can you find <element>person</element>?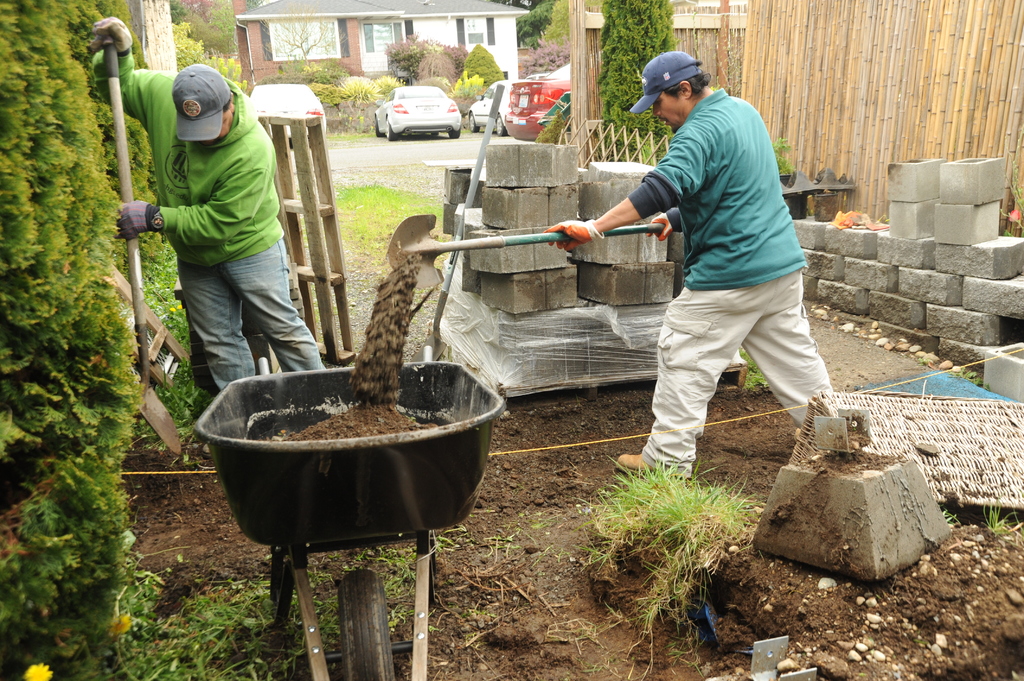
Yes, bounding box: <box>86,15,335,415</box>.
